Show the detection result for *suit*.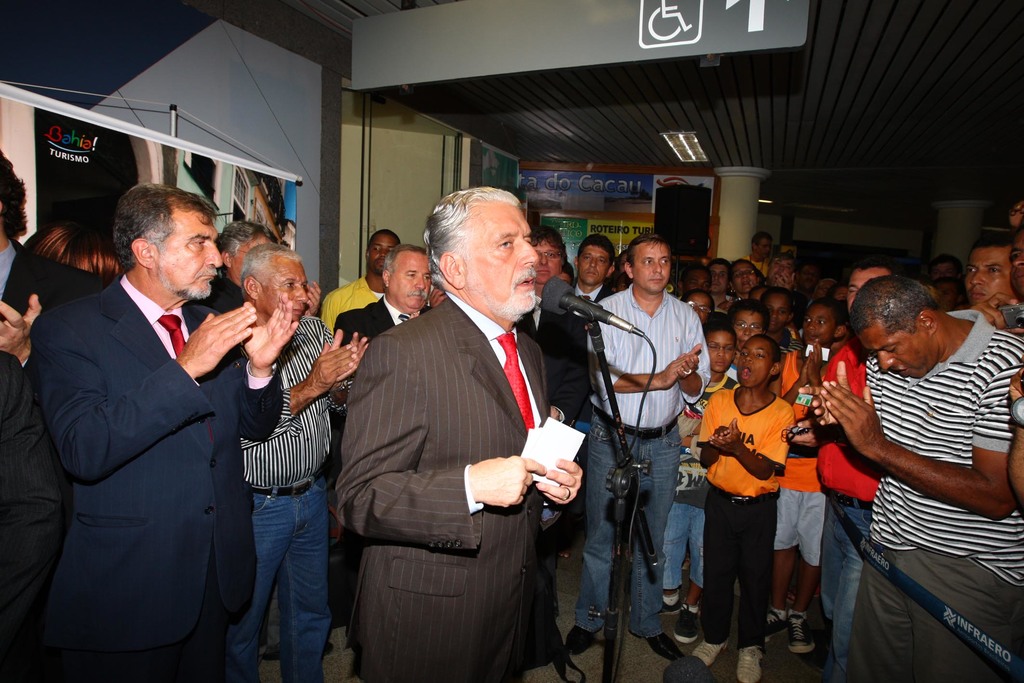
bbox=[518, 285, 591, 426].
